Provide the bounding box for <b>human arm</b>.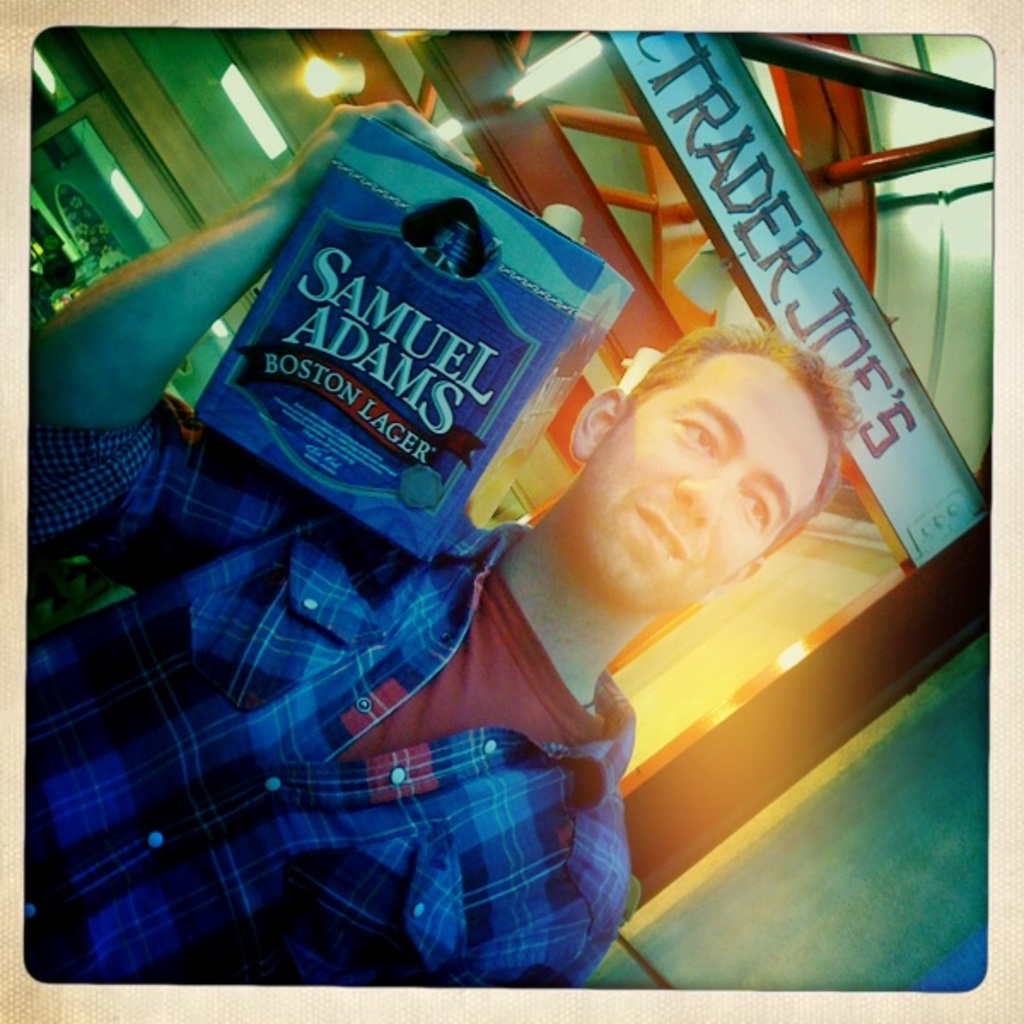
(432, 857, 613, 978).
